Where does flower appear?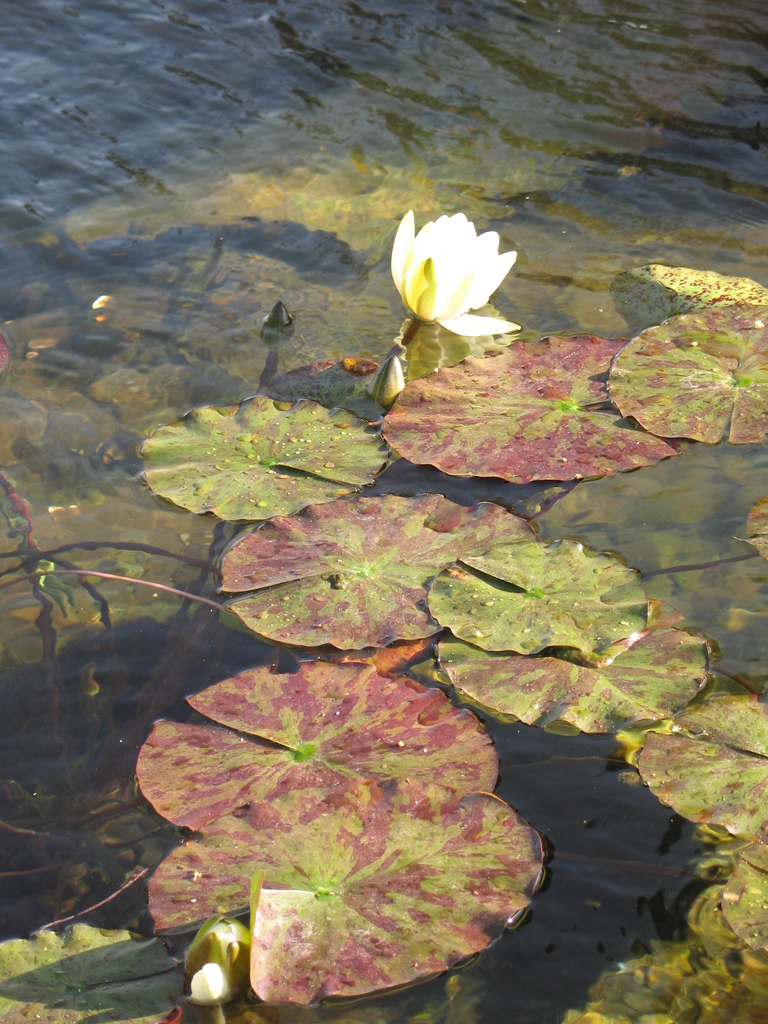
Appears at (185, 913, 255, 1009).
